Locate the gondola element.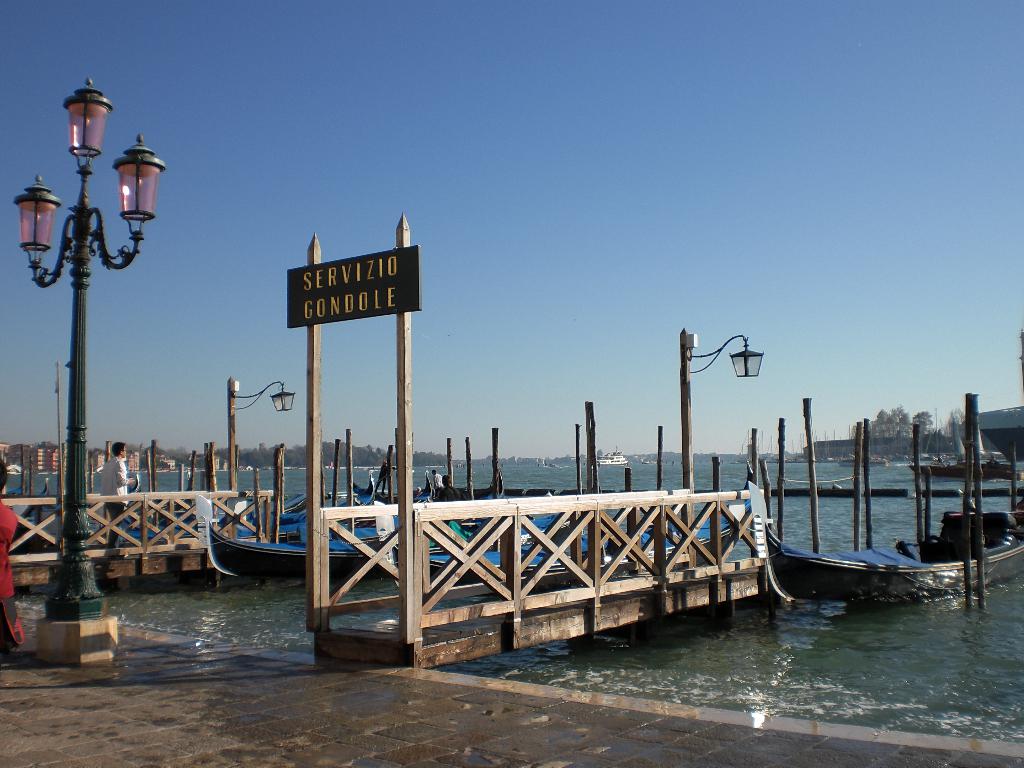
Element bbox: box(29, 473, 142, 513).
